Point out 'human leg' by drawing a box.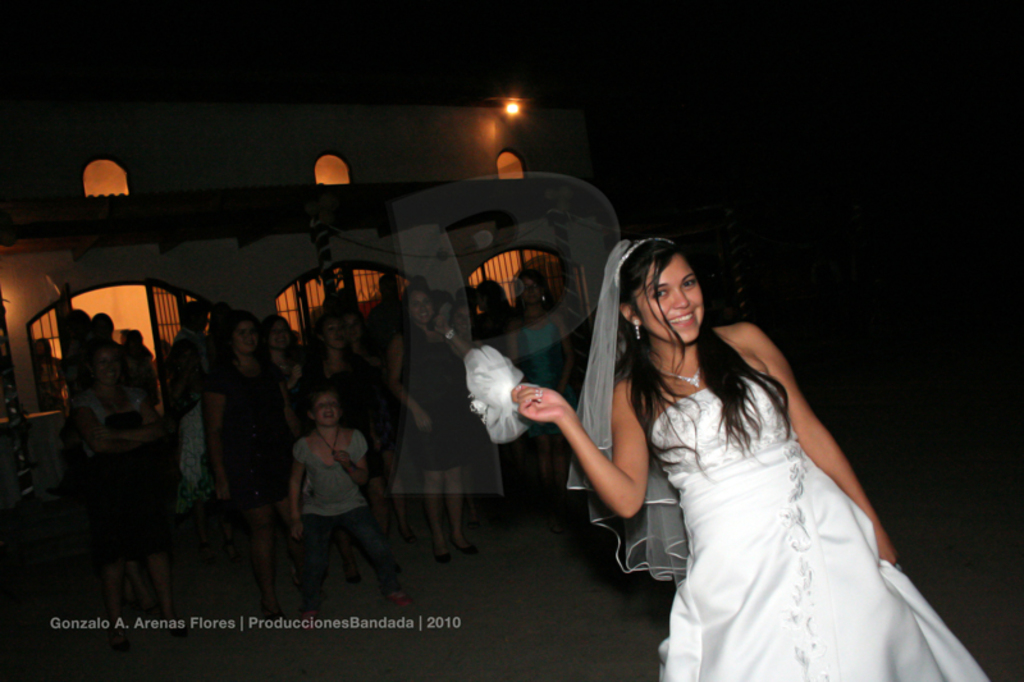
bbox(531, 432, 547, 509).
